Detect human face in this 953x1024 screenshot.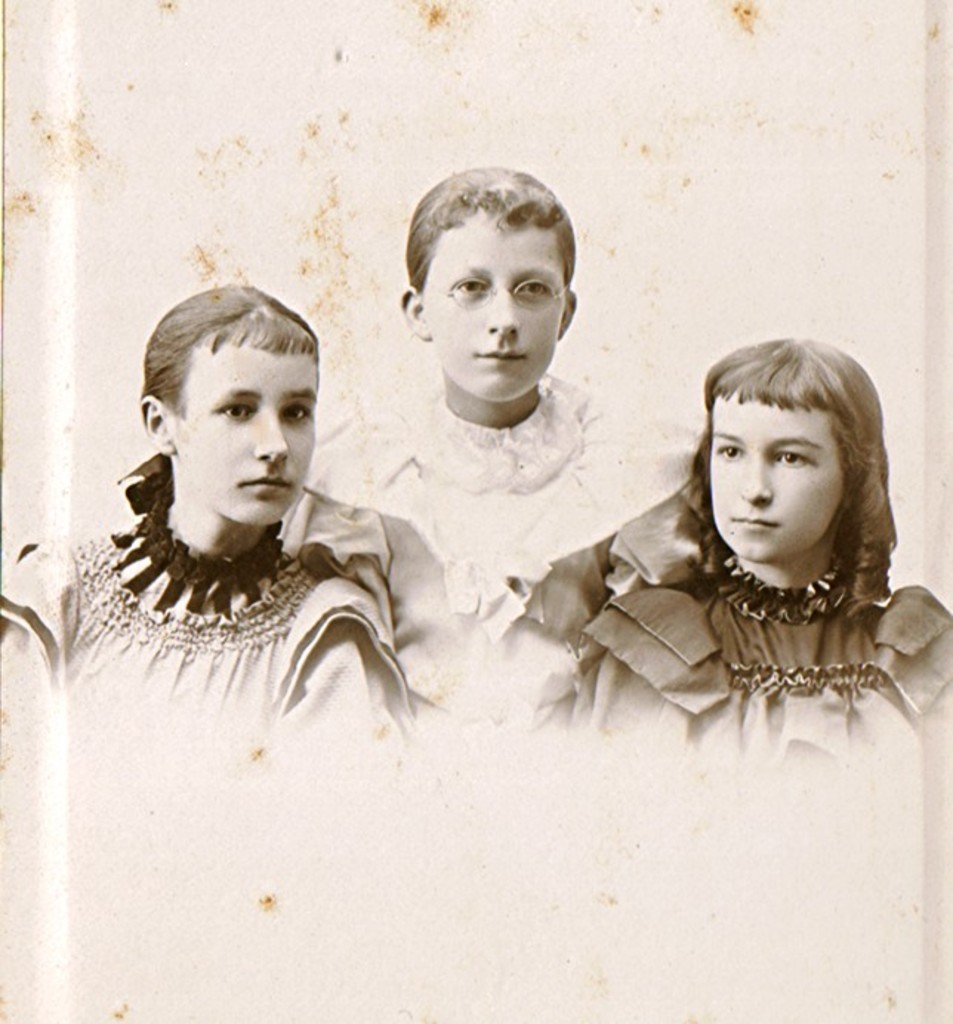
Detection: (left=706, top=395, right=851, bottom=559).
